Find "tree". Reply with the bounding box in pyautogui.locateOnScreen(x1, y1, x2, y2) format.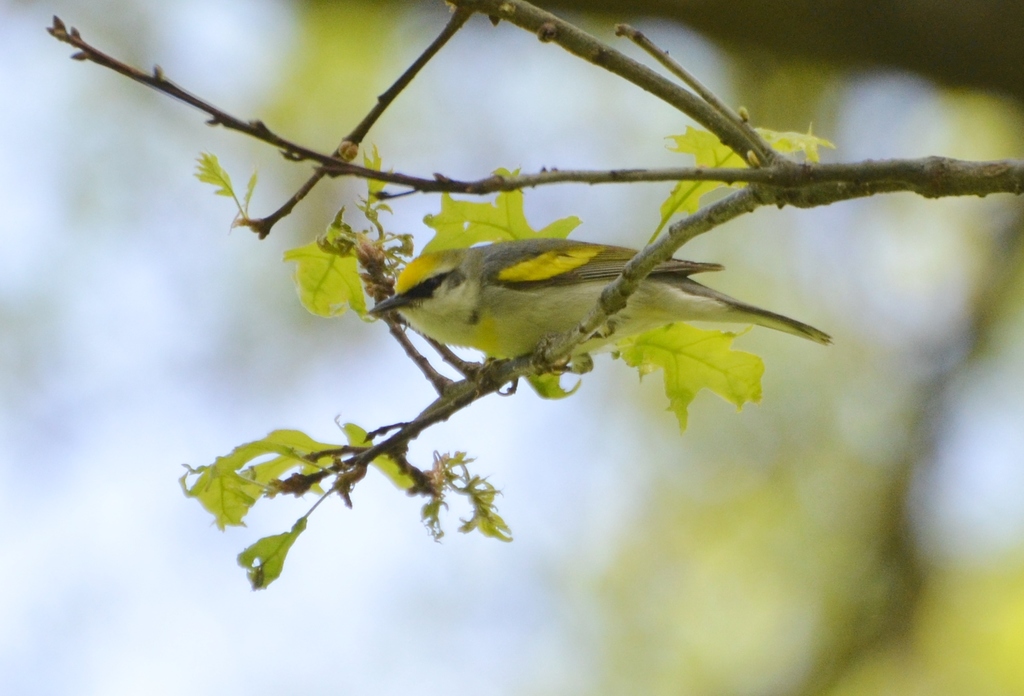
pyautogui.locateOnScreen(45, 0, 1023, 585).
